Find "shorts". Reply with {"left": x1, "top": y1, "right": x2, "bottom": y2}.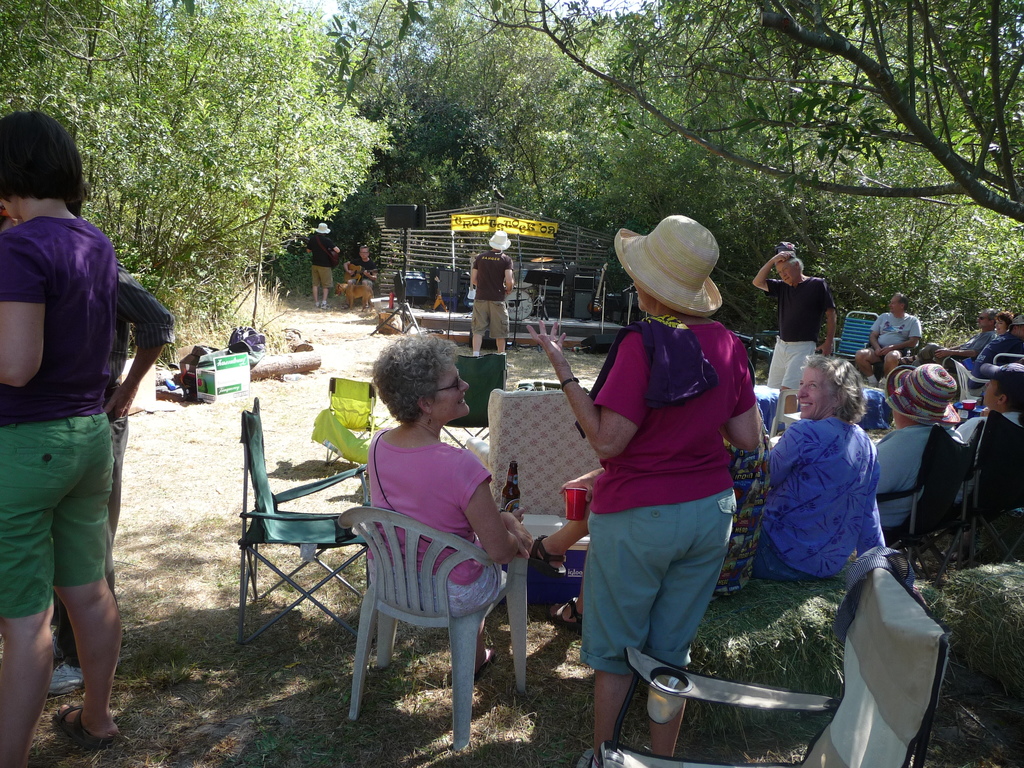
{"left": 472, "top": 301, "right": 508, "bottom": 339}.
